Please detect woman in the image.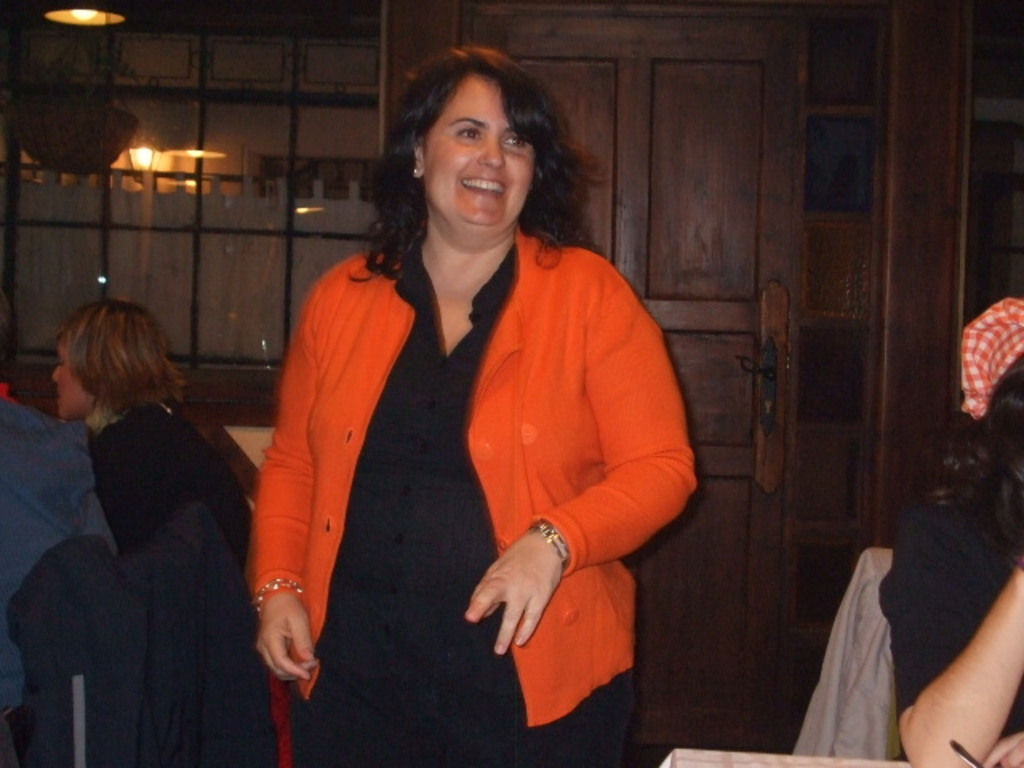
<region>877, 294, 1022, 766</region>.
